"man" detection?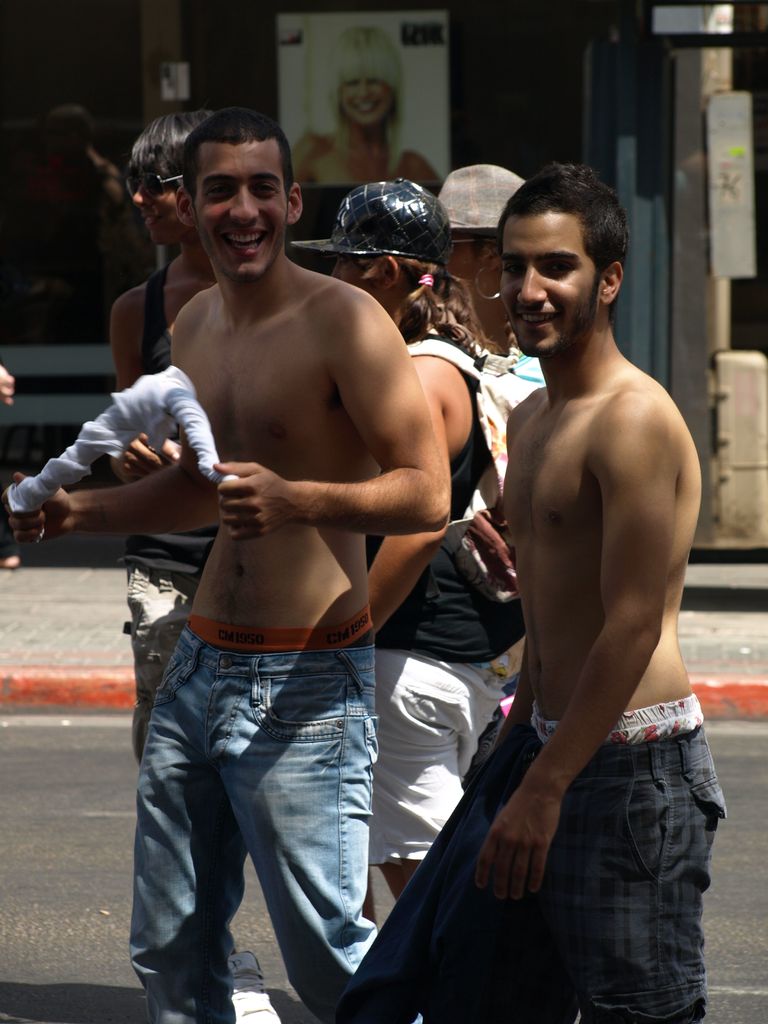
BBox(425, 159, 730, 1023)
